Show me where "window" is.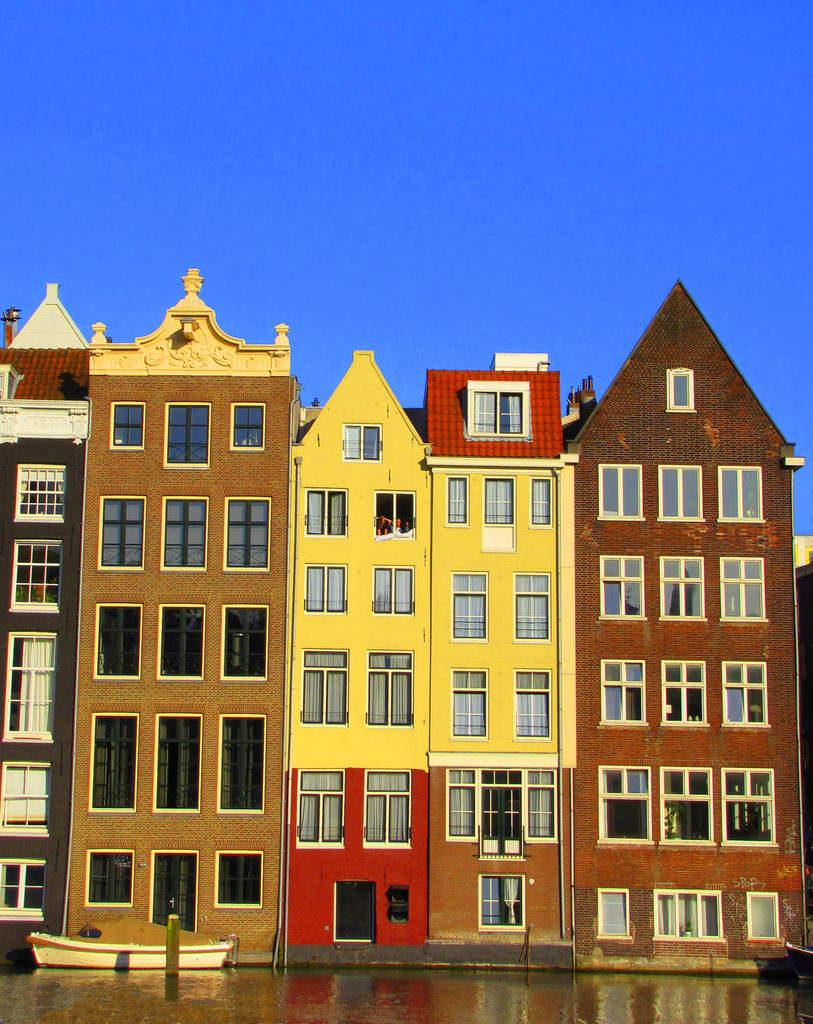
"window" is at box=[229, 397, 264, 452].
